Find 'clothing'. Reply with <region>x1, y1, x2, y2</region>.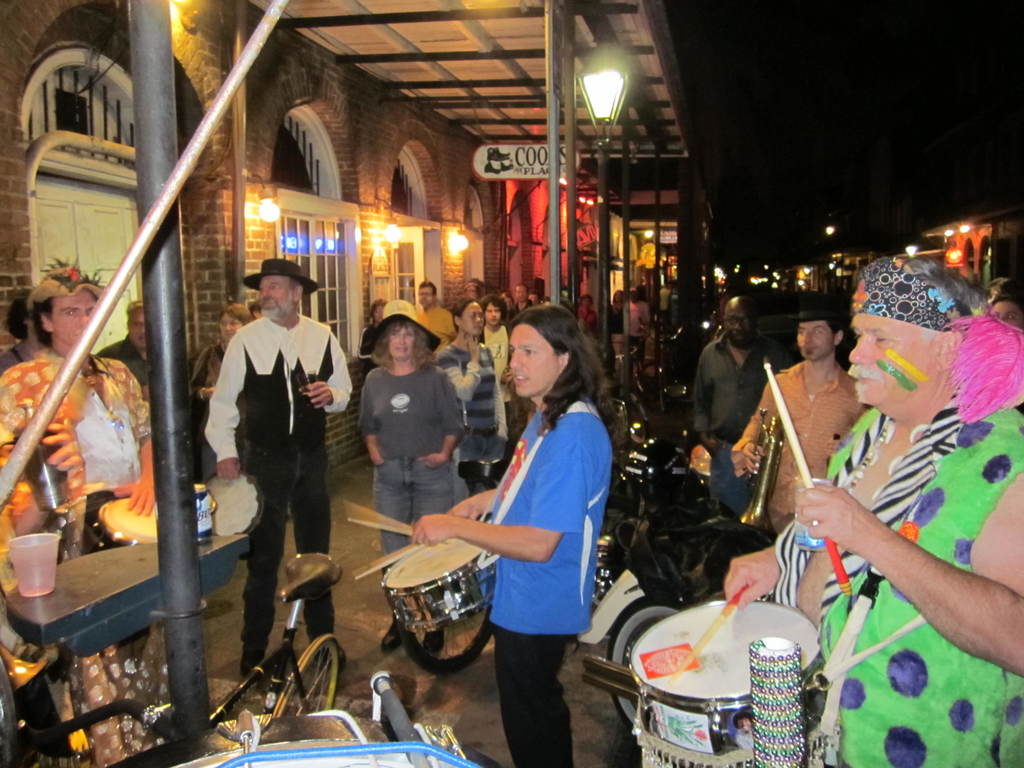
<region>442, 335, 498, 433</region>.
